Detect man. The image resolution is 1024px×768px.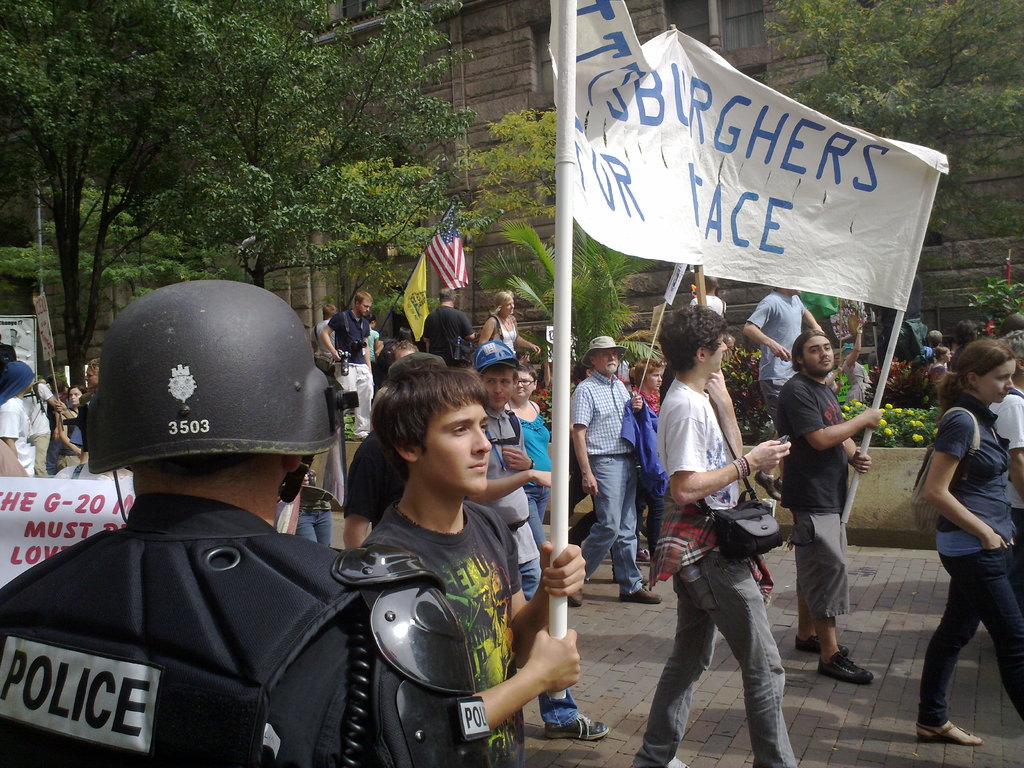
{"left": 748, "top": 285, "right": 836, "bottom": 506}.
